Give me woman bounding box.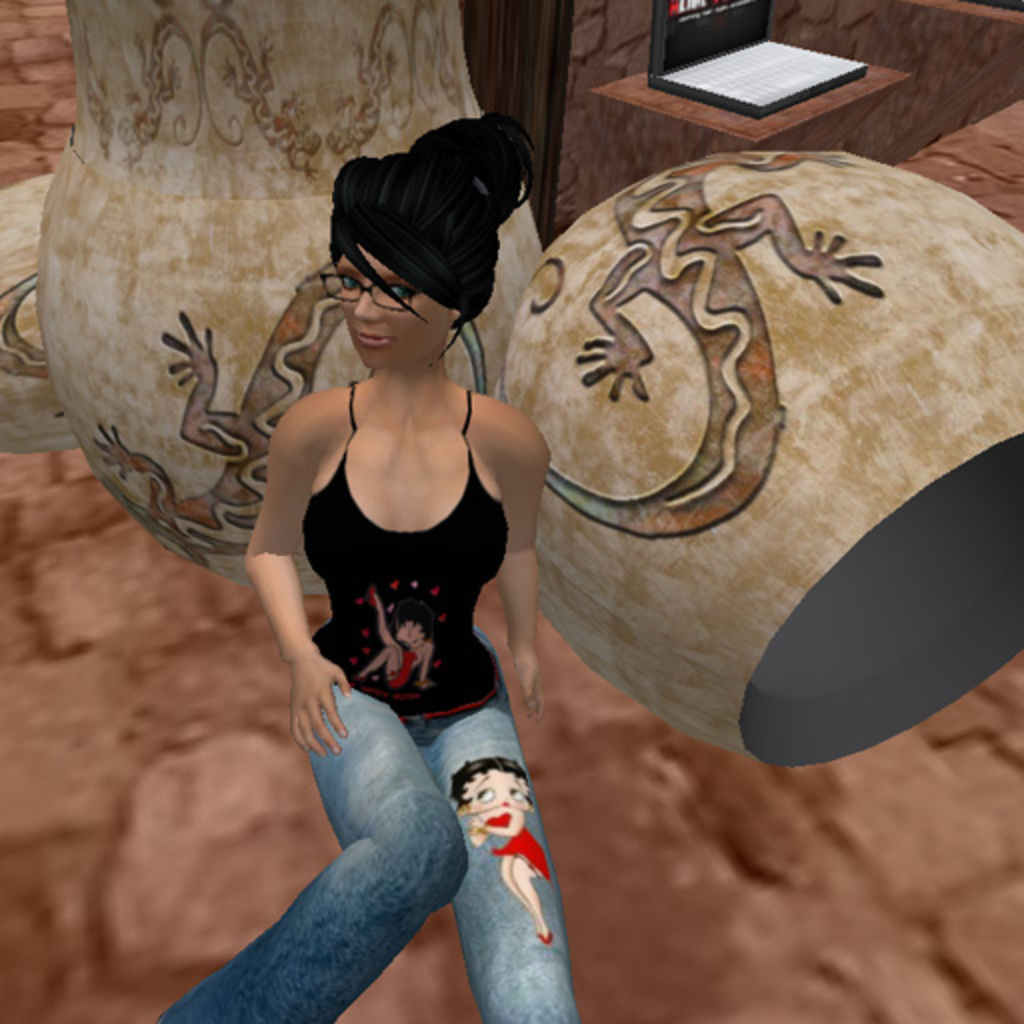
<region>144, 108, 582, 1022</region>.
